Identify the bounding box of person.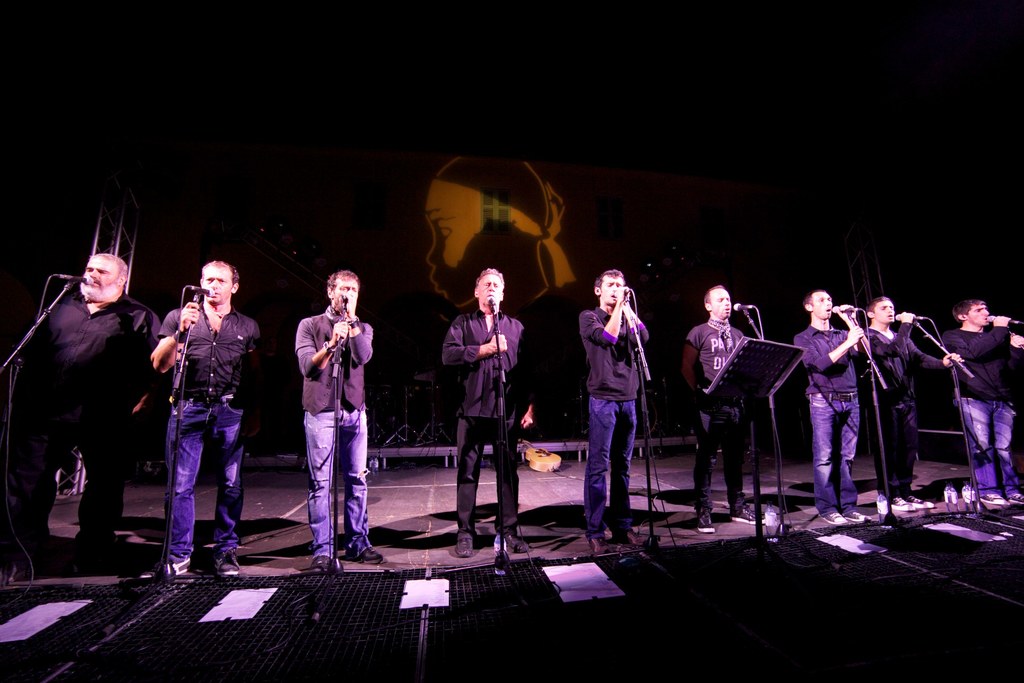
{"left": 440, "top": 256, "right": 524, "bottom": 559}.
